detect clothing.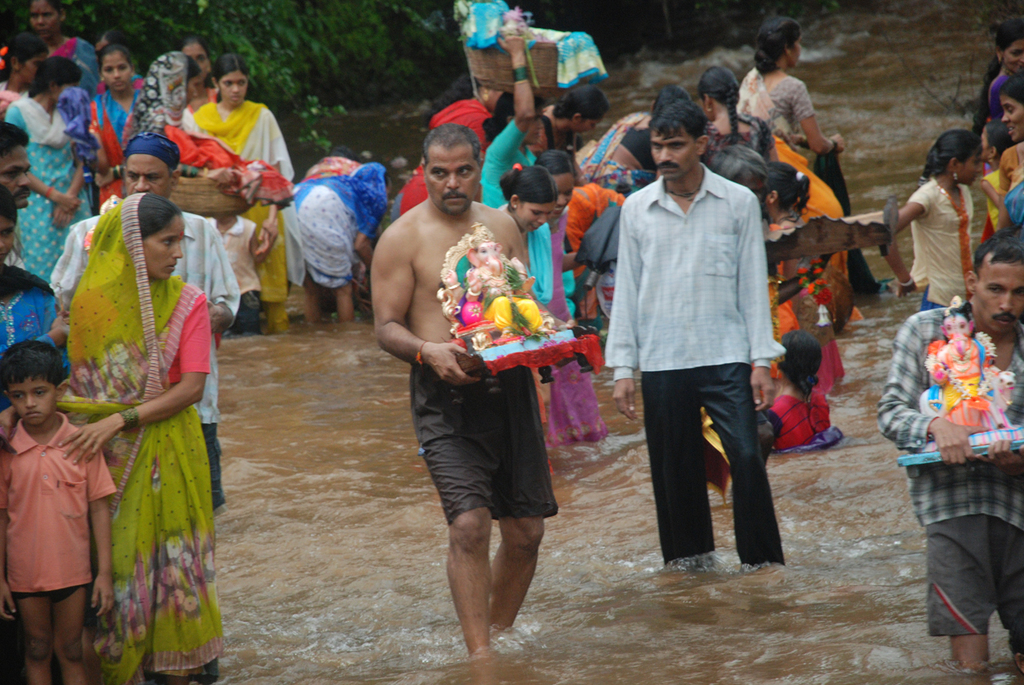
Detected at {"left": 875, "top": 307, "right": 1023, "bottom": 646}.
